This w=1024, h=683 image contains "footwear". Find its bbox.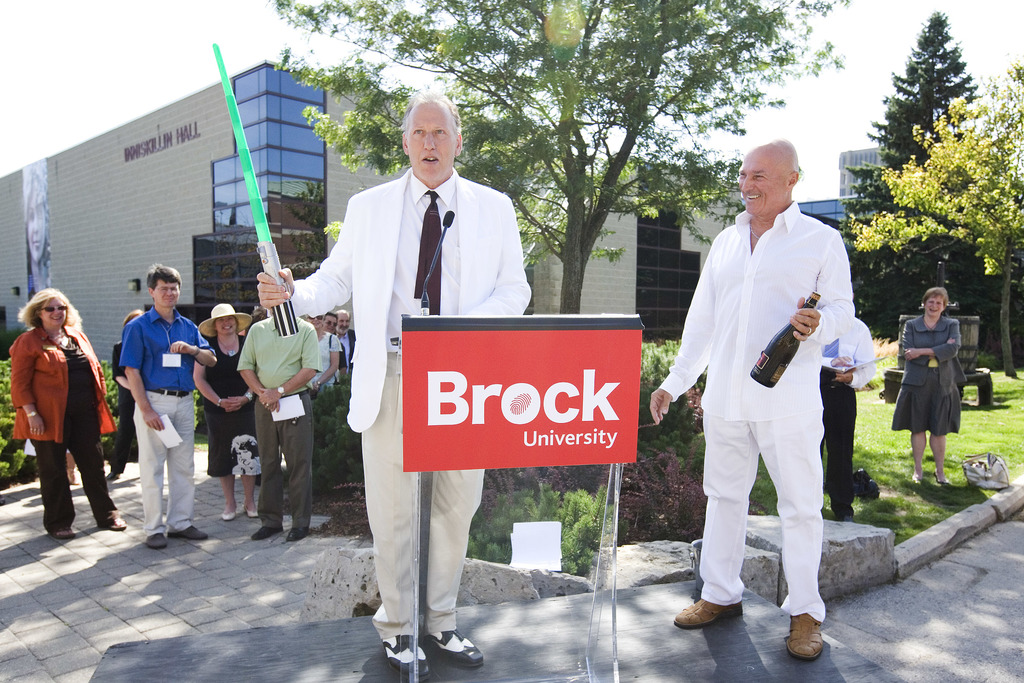
bbox=(106, 468, 120, 483).
